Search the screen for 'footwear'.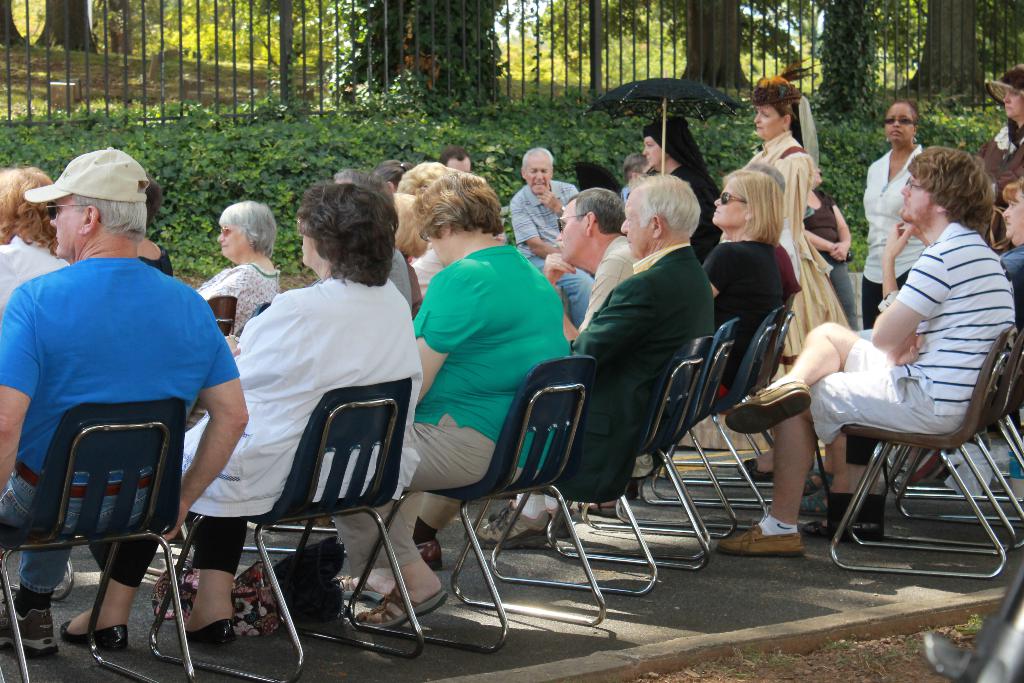
Found at 463 503 548 552.
